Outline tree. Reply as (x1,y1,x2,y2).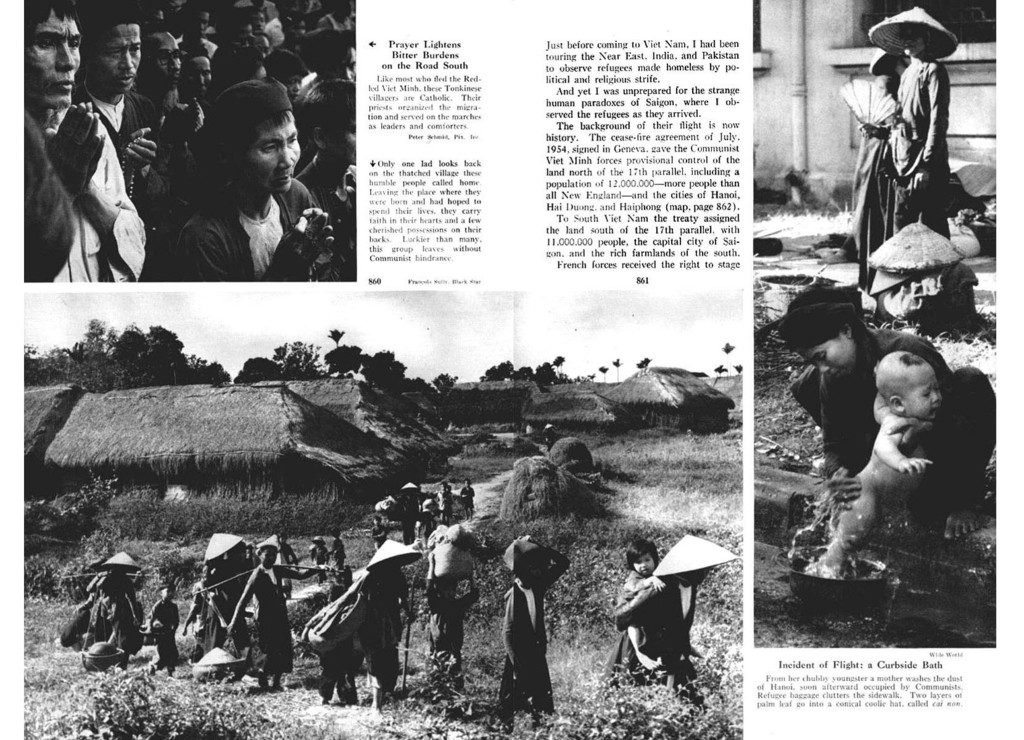
(636,357,652,370).
